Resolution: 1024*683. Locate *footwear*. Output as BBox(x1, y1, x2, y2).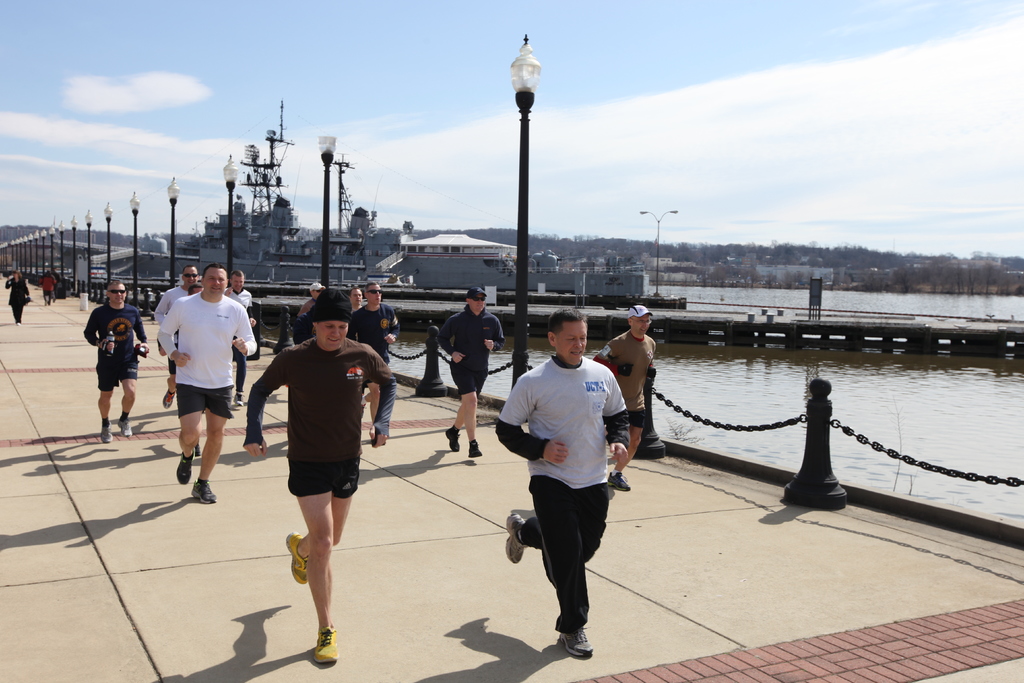
BBox(232, 391, 243, 407).
